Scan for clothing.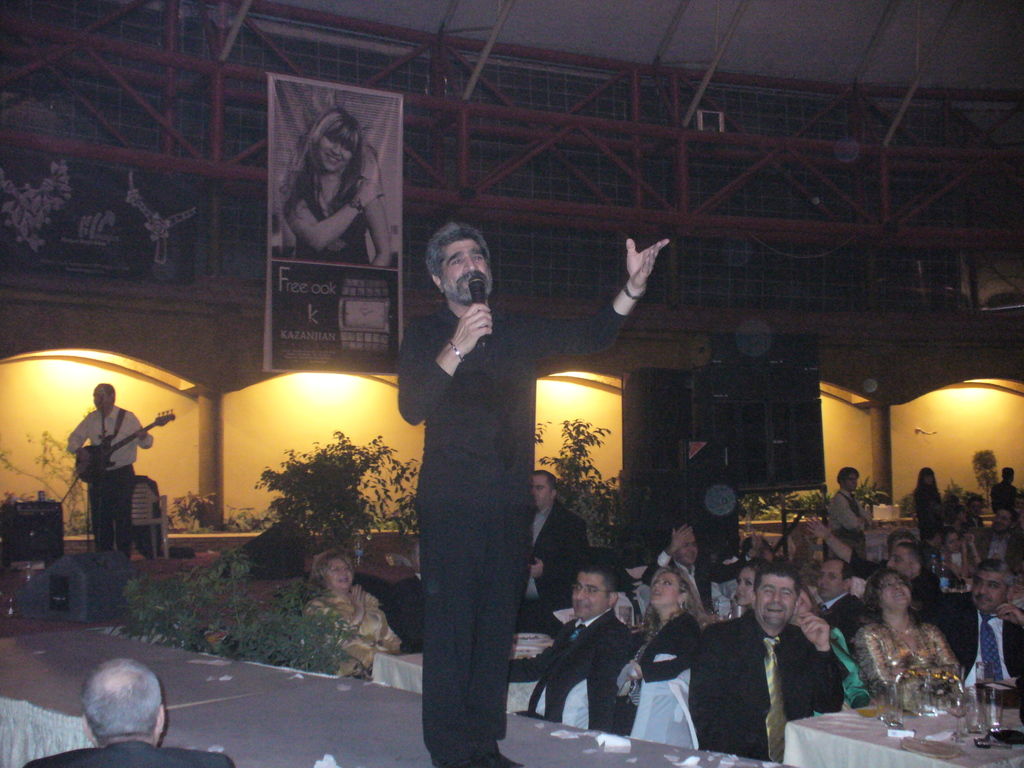
Scan result: left=48, top=392, right=153, bottom=564.
